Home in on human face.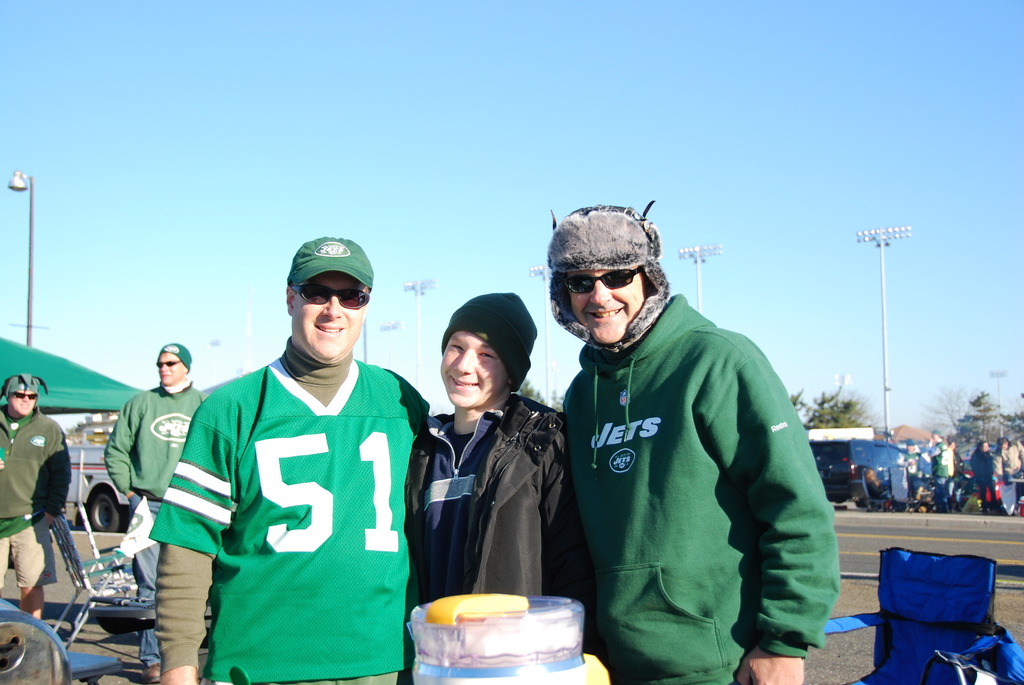
Homed in at rect(441, 336, 507, 408).
